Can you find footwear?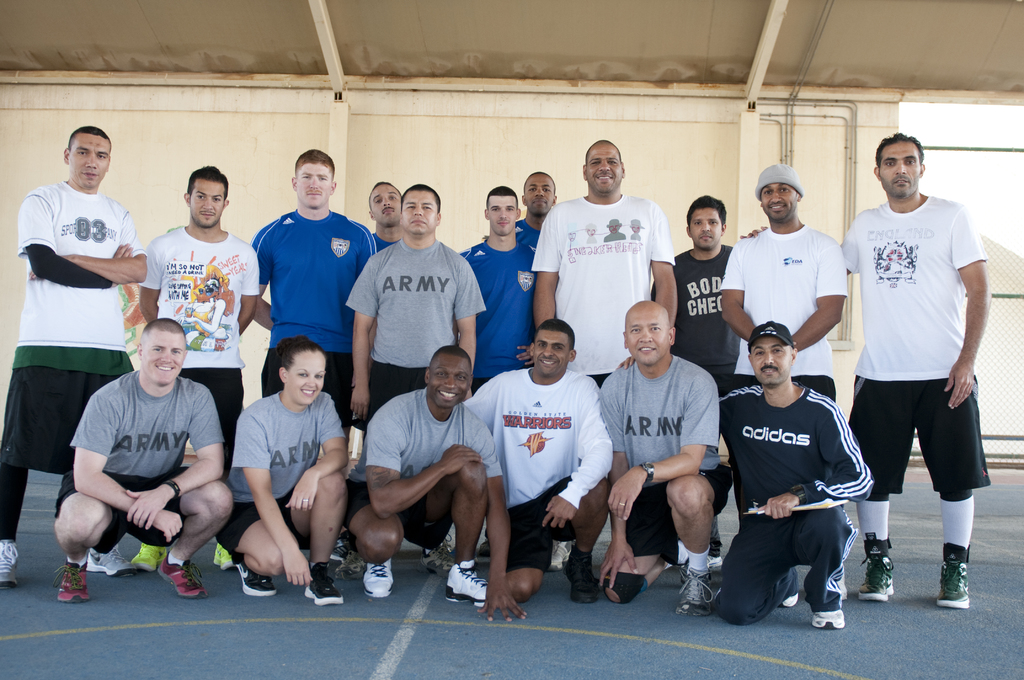
Yes, bounding box: [155,555,211,604].
